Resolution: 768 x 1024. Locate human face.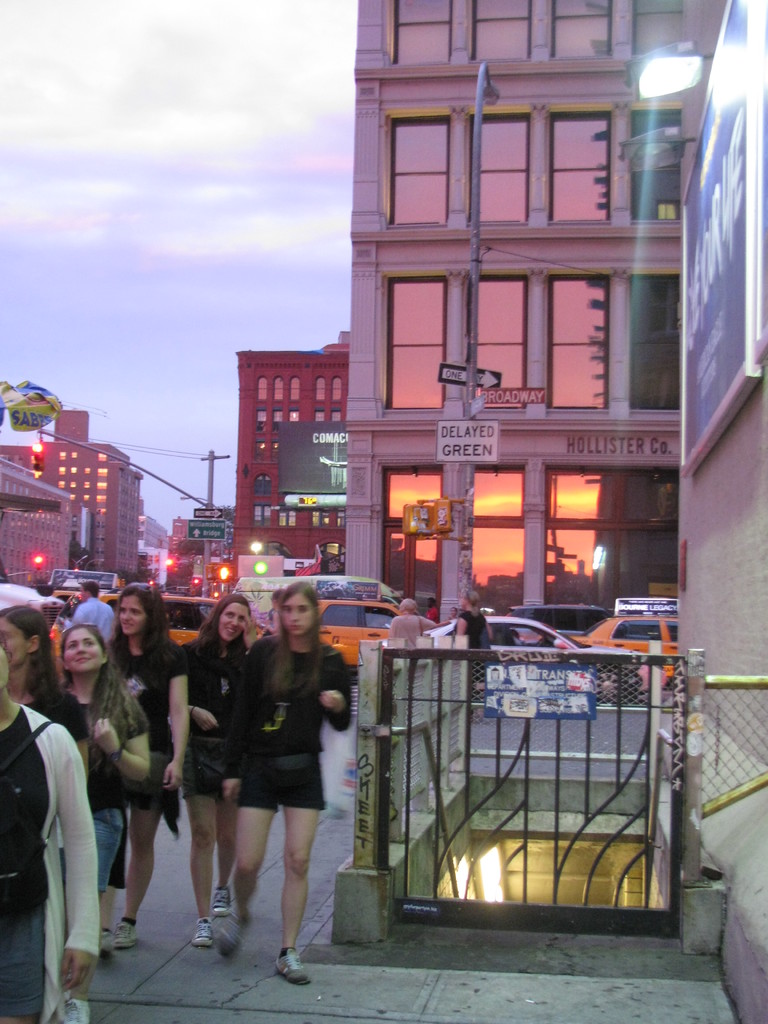
l=0, t=616, r=28, b=665.
